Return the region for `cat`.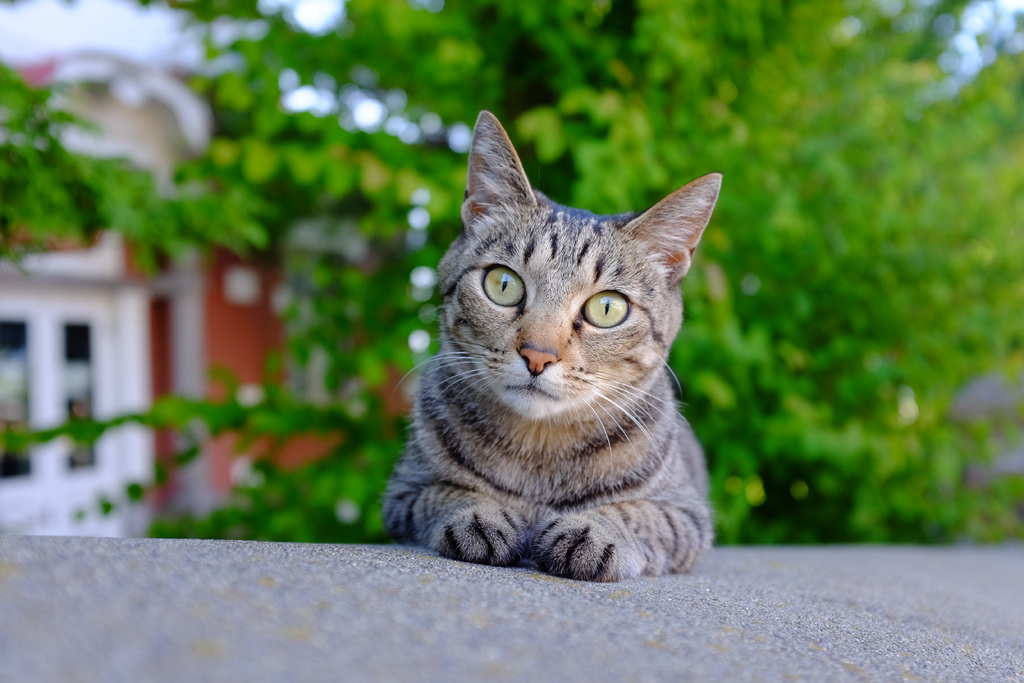
region(372, 101, 724, 584).
